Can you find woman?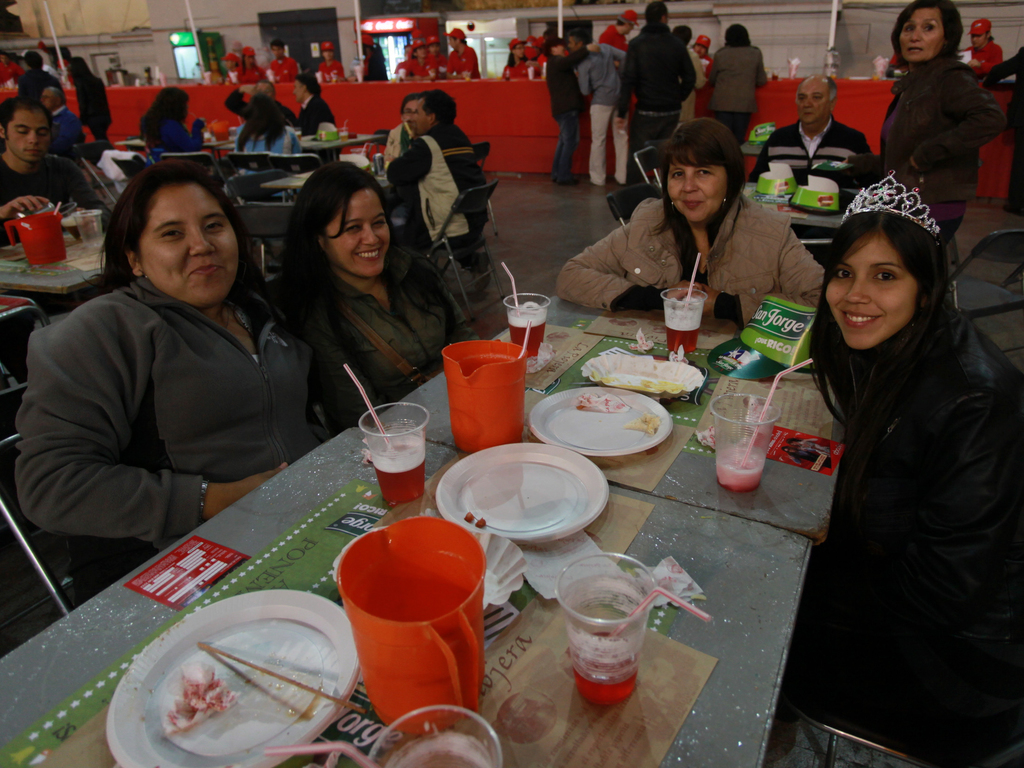
Yes, bounding box: (865, 3, 997, 250).
